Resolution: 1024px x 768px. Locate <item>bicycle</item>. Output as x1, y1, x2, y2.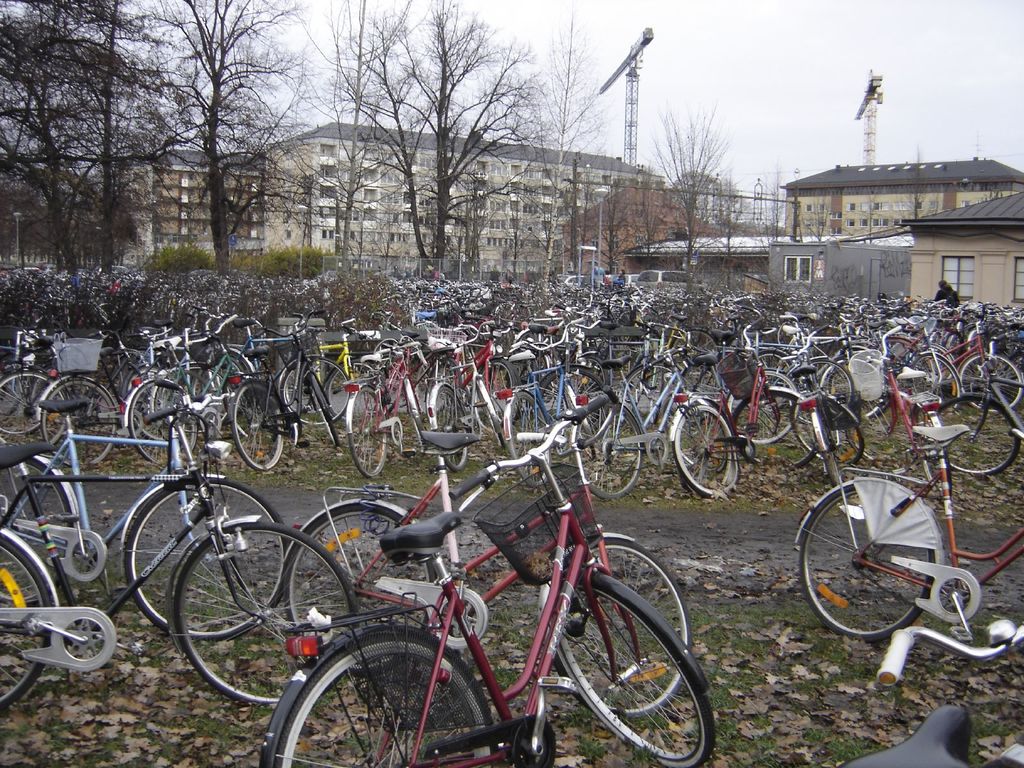
337, 337, 431, 478.
